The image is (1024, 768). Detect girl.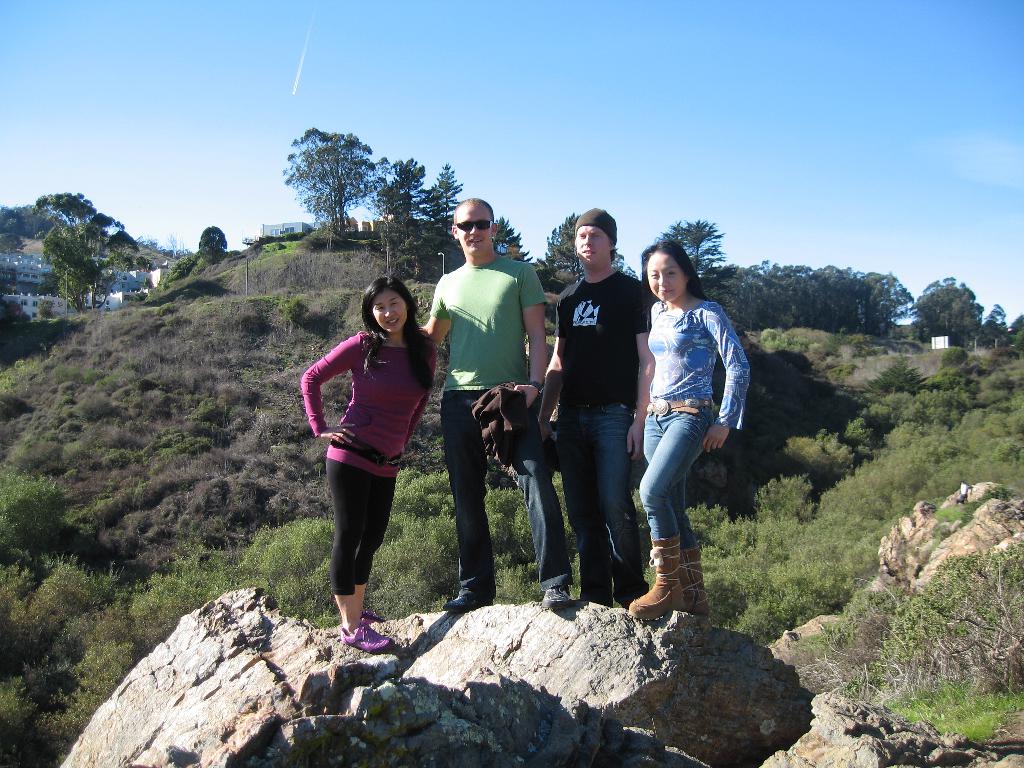
Detection: BBox(300, 271, 432, 643).
